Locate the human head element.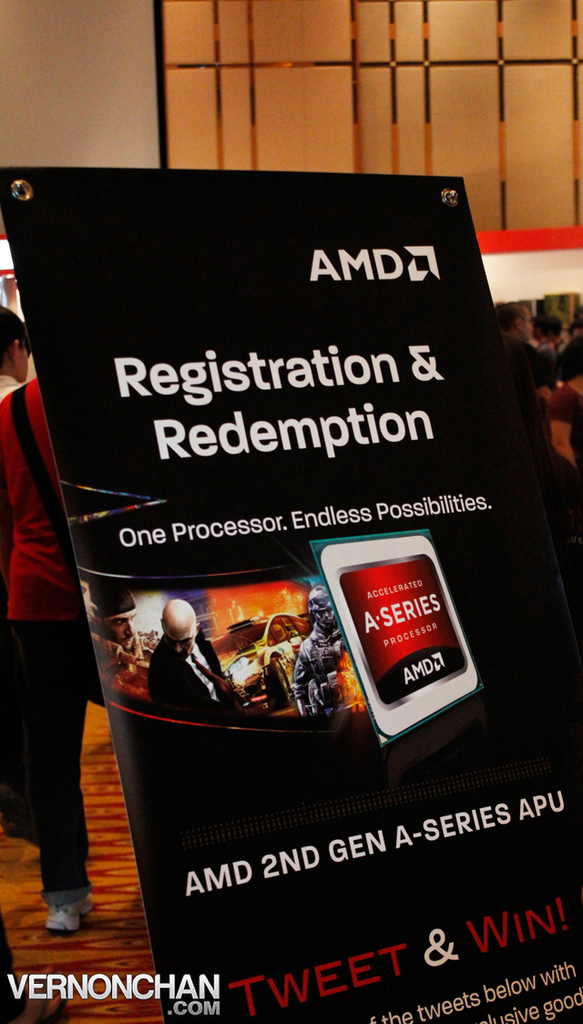
Element bbox: (left=152, top=599, right=210, bottom=656).
